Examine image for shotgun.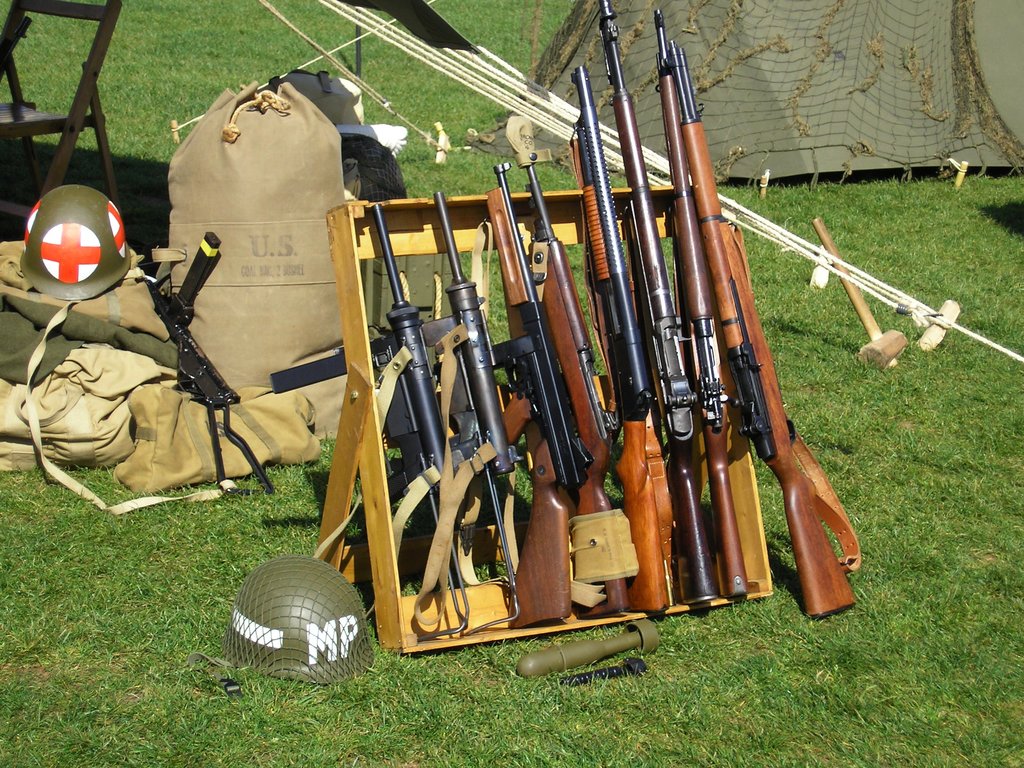
Examination result: [x1=367, y1=202, x2=478, y2=642].
